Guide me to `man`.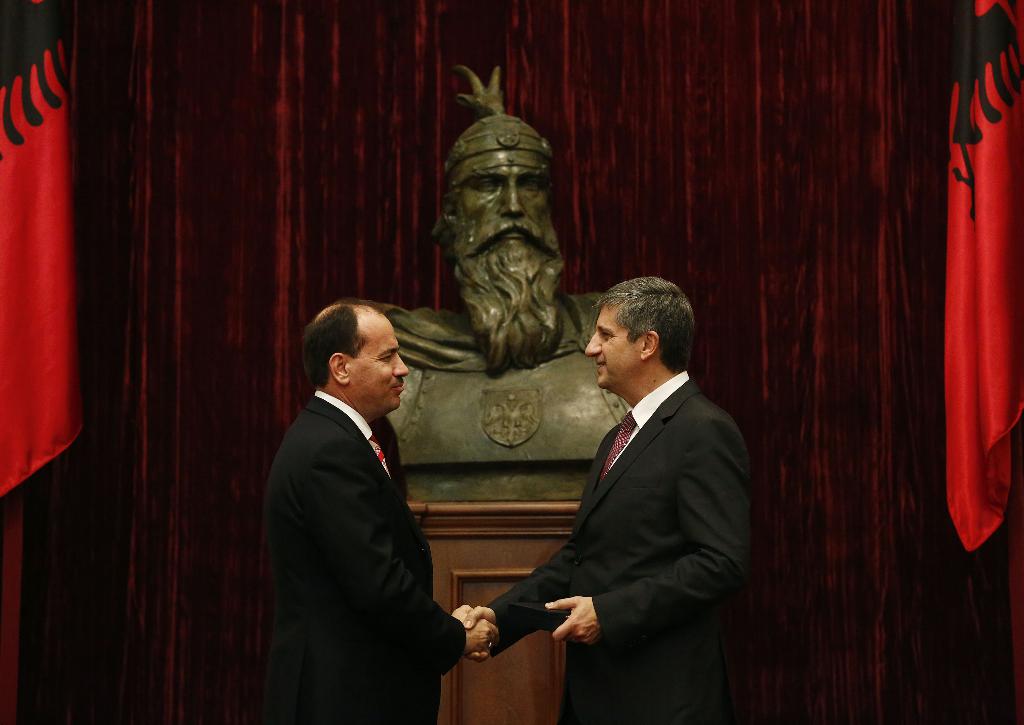
Guidance: [372, 55, 627, 485].
